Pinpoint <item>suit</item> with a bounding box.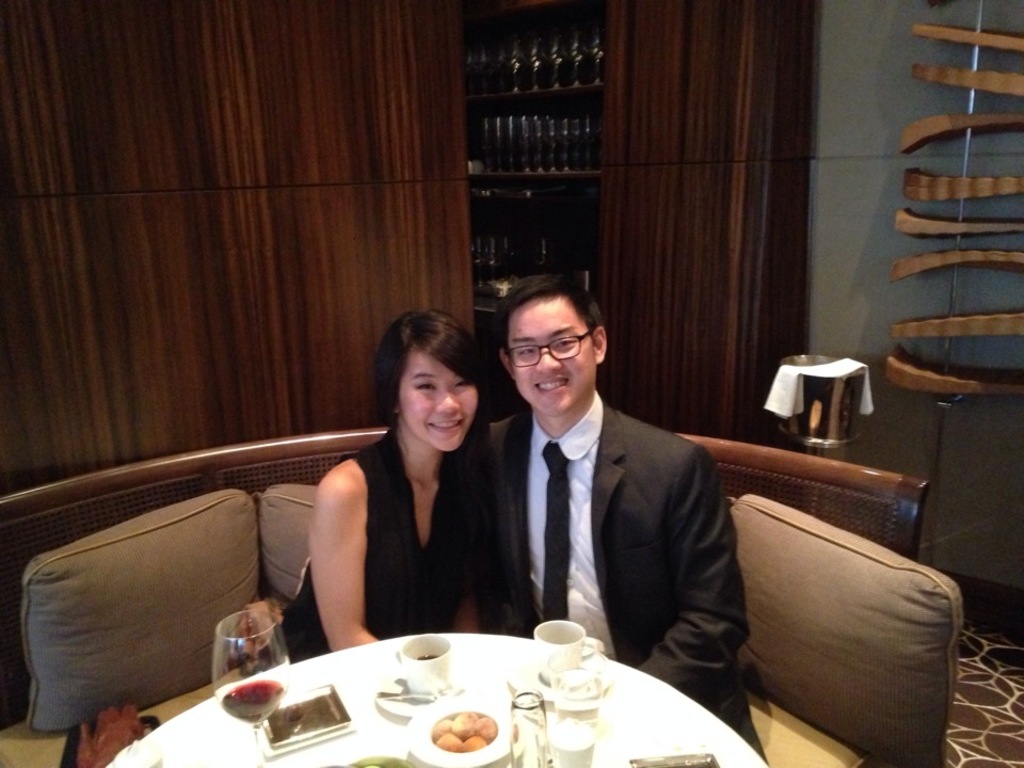
(482,390,746,722).
